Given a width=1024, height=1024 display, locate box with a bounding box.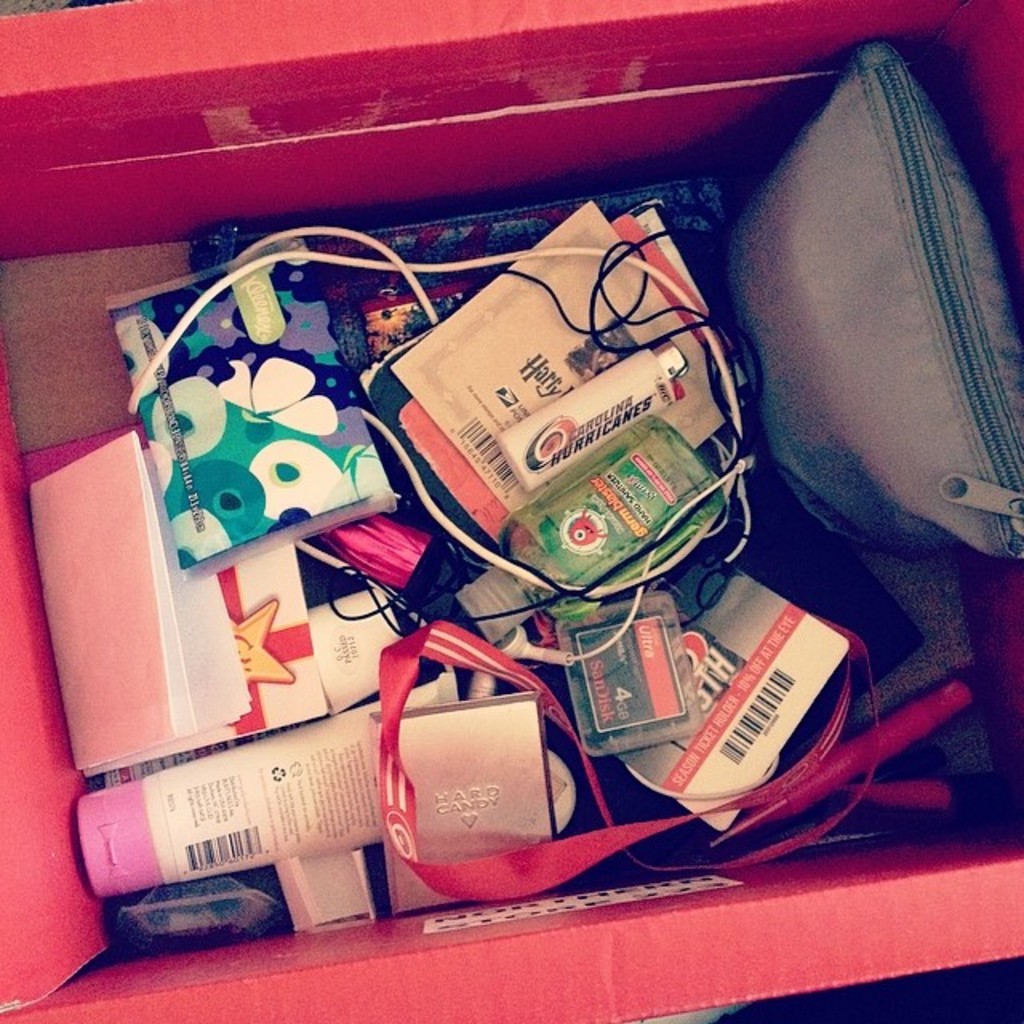
Located: 0/0/1022/1022.
